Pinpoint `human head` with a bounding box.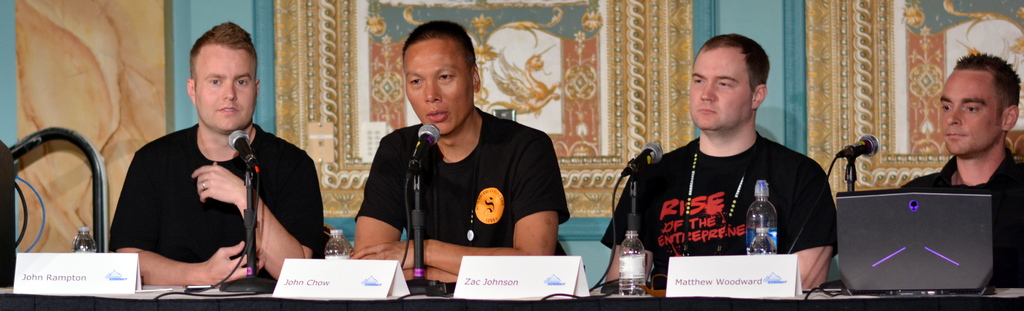
(688,32,772,136).
